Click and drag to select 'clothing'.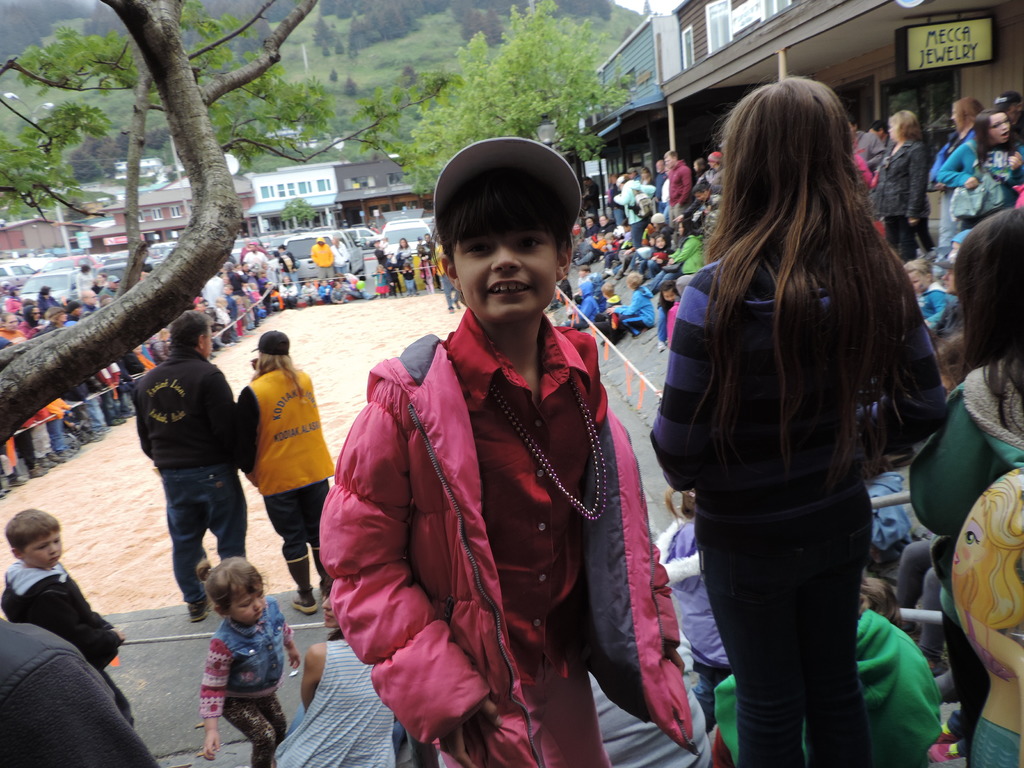
Selection: (939, 132, 1023, 224).
